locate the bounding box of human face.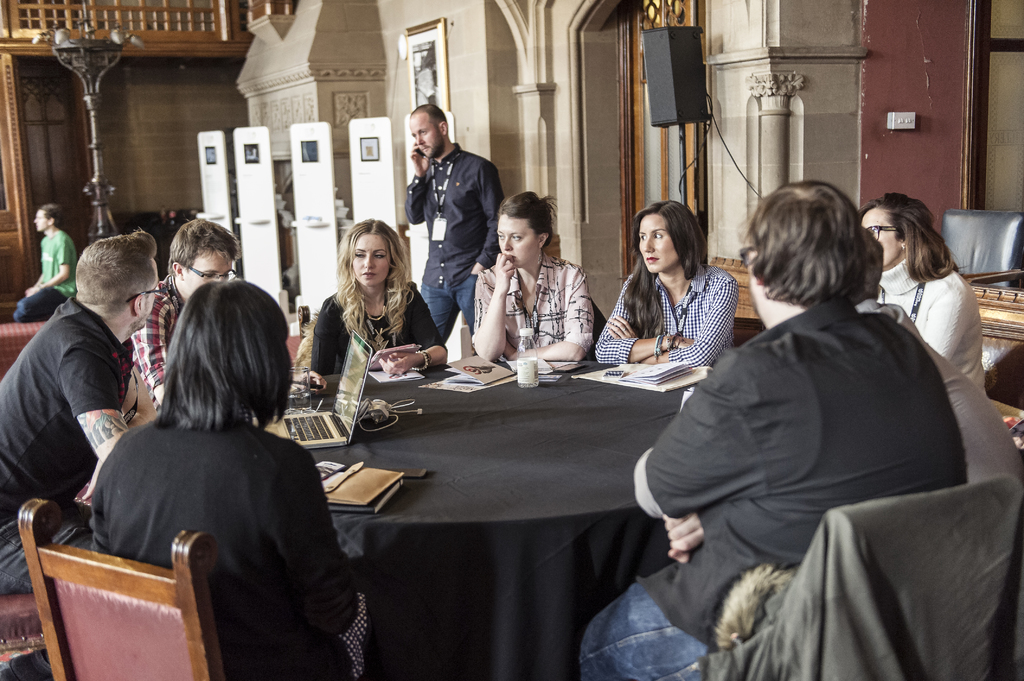
Bounding box: {"x1": 495, "y1": 212, "x2": 540, "y2": 268}.
